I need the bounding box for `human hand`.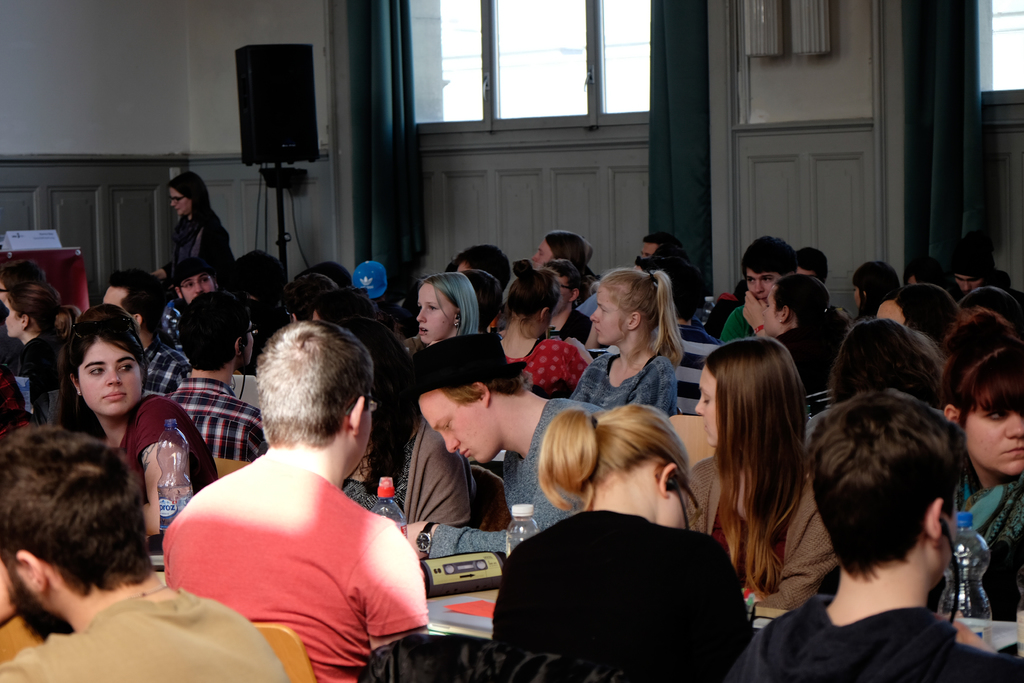
Here it is: x1=406 y1=521 x2=437 y2=561.
